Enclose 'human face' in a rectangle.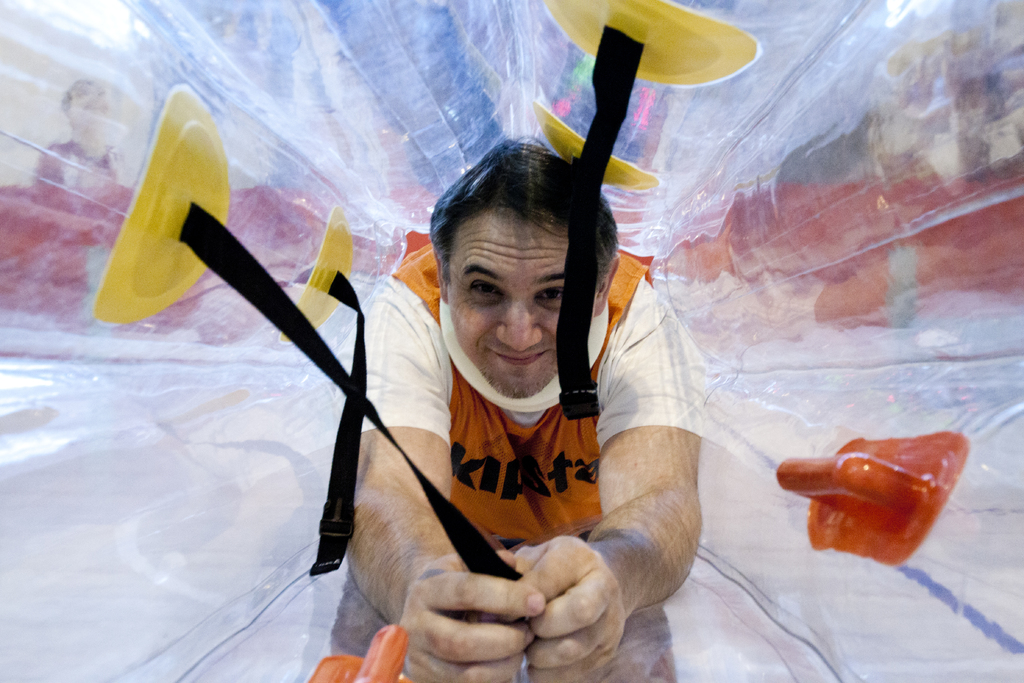
[left=440, top=208, right=588, bottom=399].
